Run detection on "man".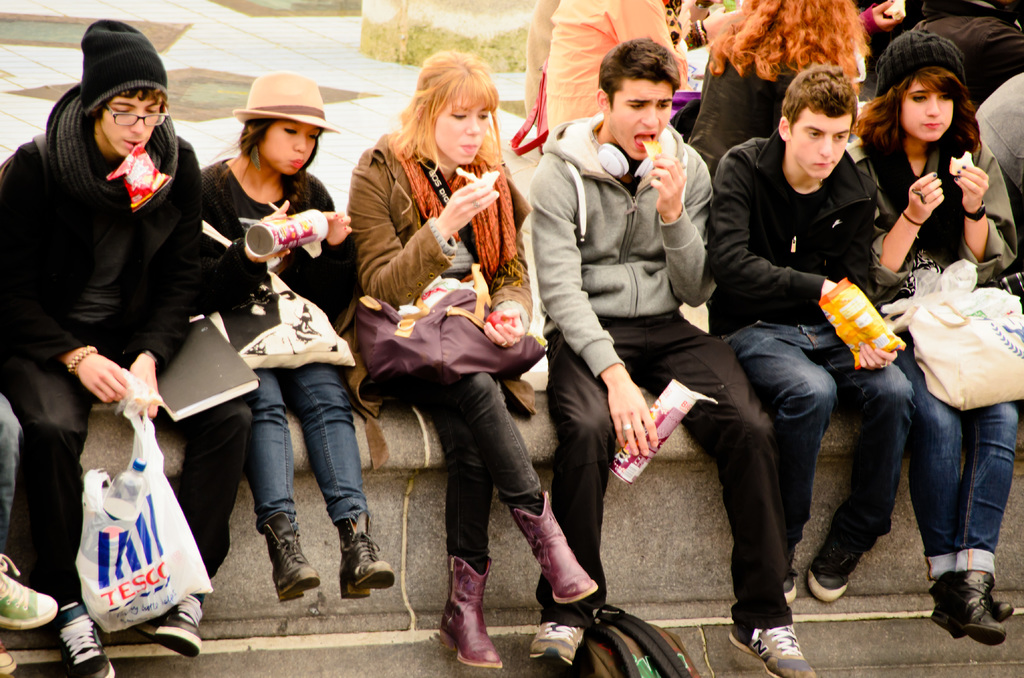
Result: <bbox>0, 10, 254, 677</bbox>.
